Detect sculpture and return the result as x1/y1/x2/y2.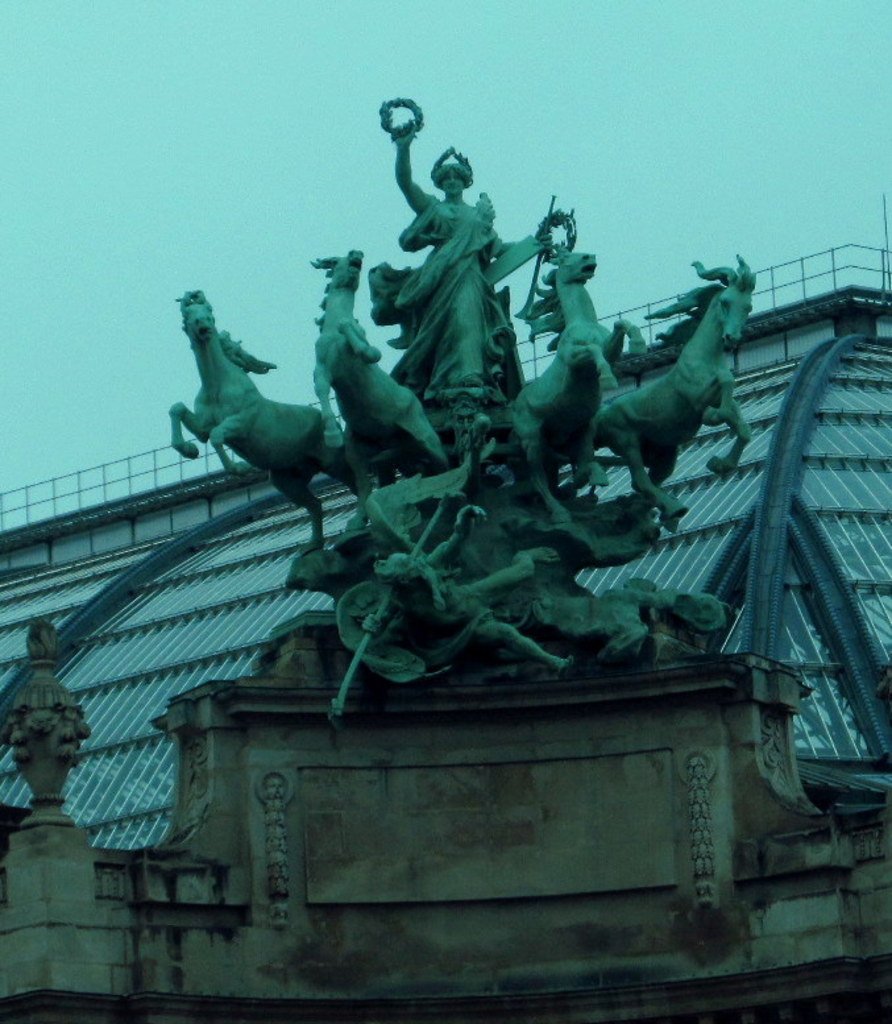
366/90/551/419.
